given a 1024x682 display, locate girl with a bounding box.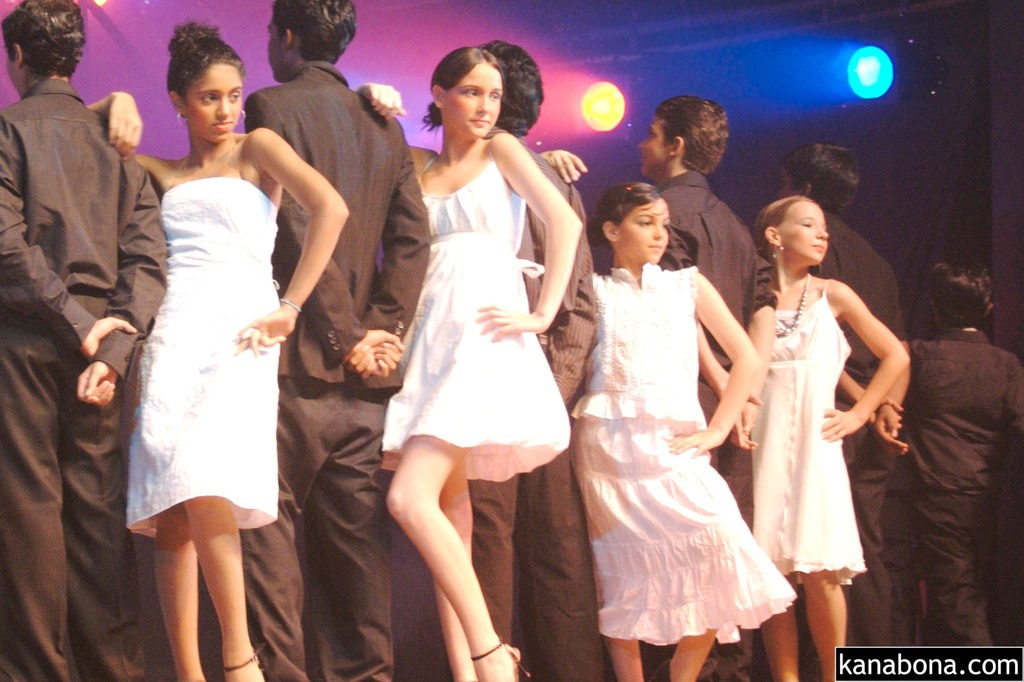
Located: [left=758, top=194, right=912, bottom=681].
